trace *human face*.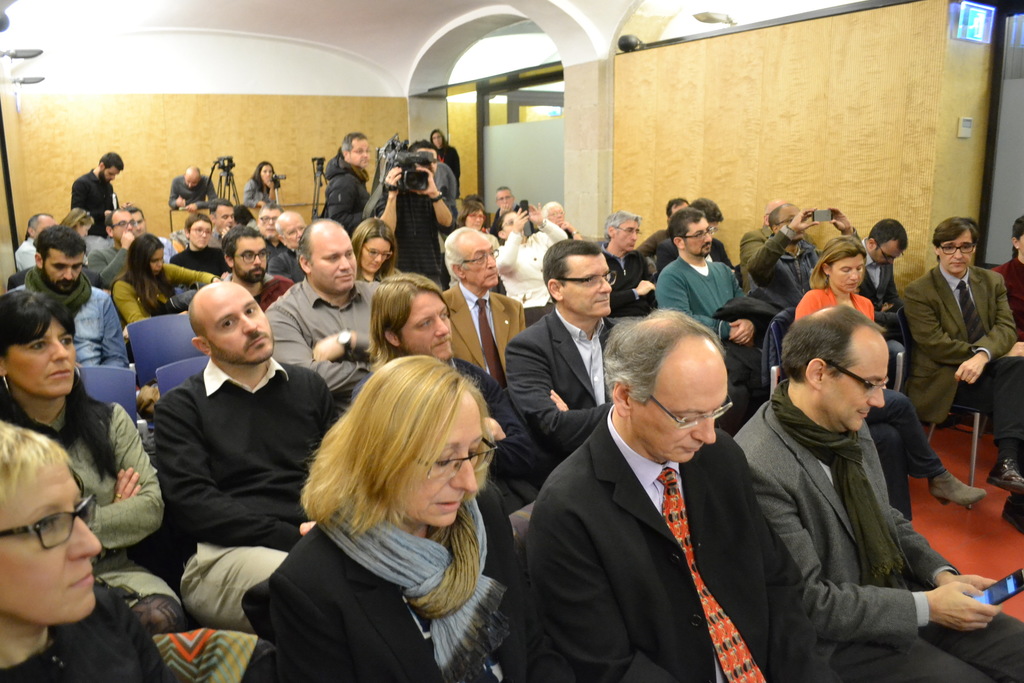
Traced to [876,244,902,264].
